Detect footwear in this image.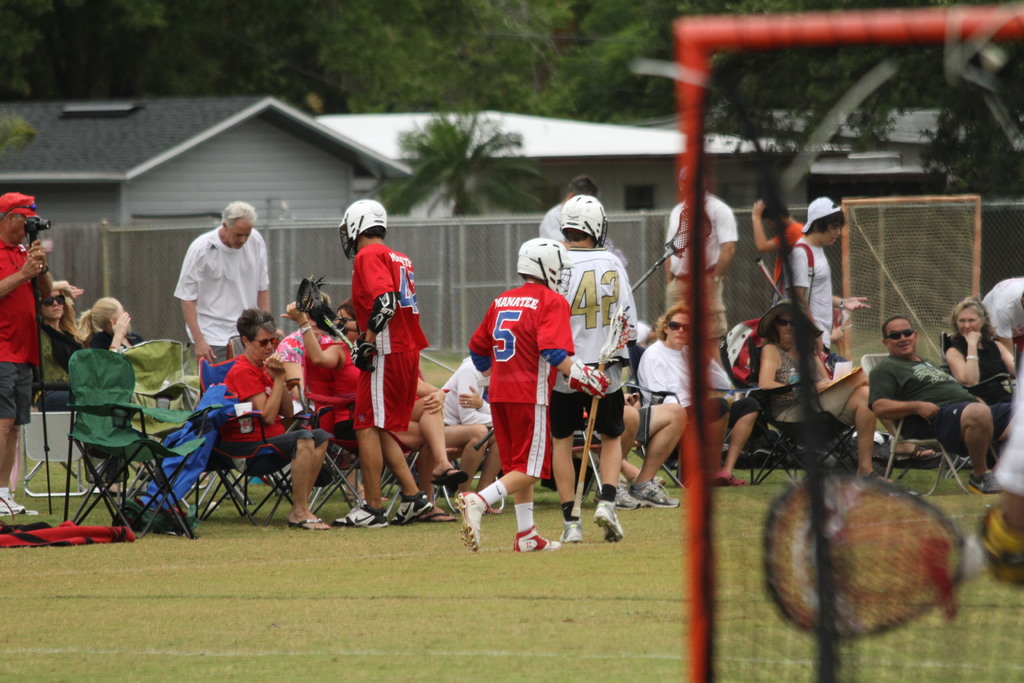
Detection: crop(593, 498, 625, 539).
